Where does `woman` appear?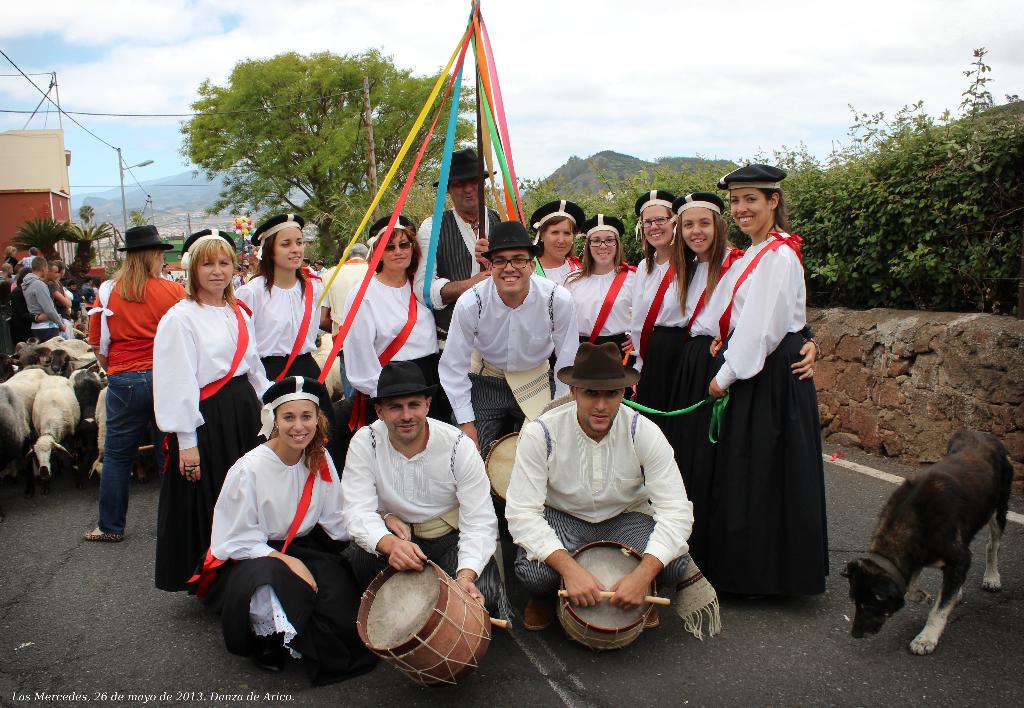
Appears at <region>79, 225, 189, 542</region>.
